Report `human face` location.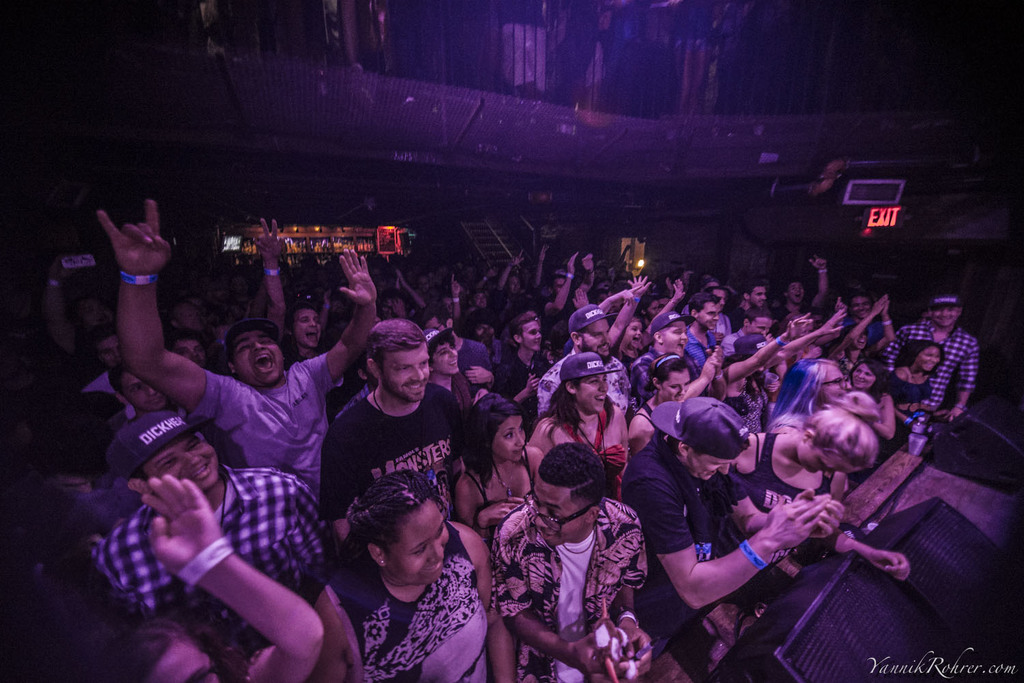
Report: select_region(236, 328, 287, 383).
